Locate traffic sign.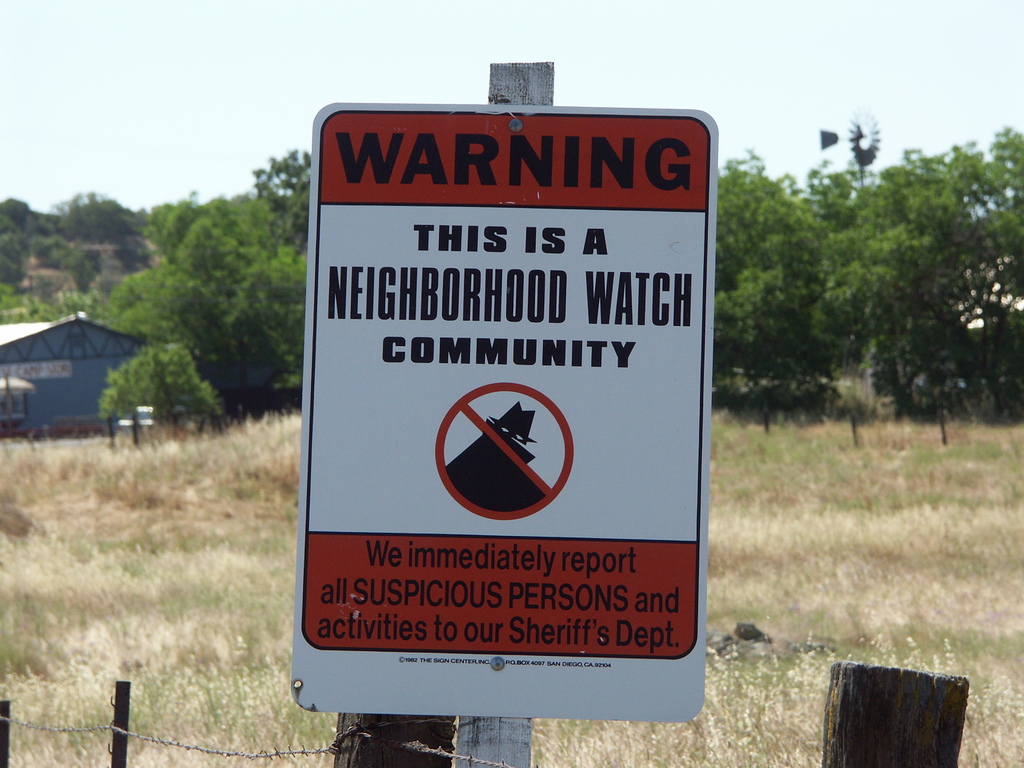
Bounding box: x1=291, y1=100, x2=719, y2=725.
